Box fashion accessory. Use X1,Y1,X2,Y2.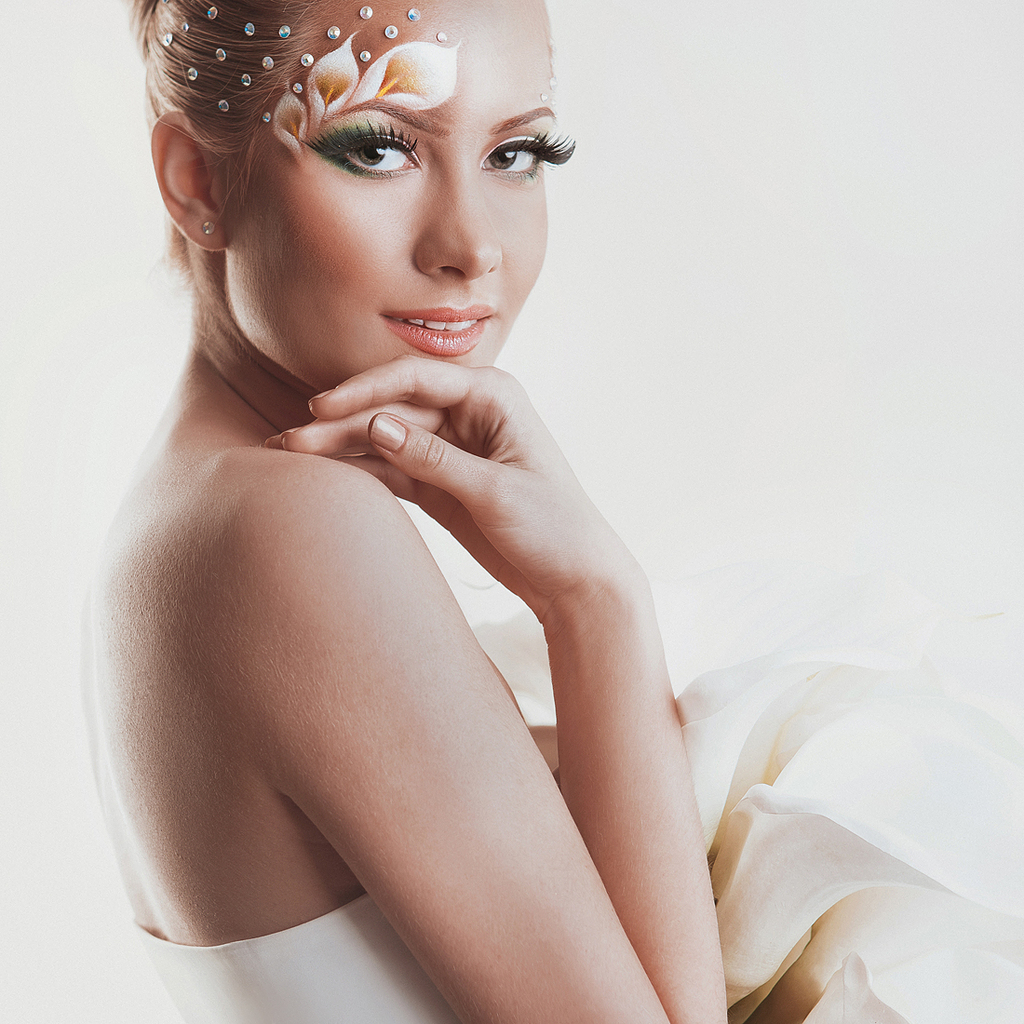
196,219,216,236.
